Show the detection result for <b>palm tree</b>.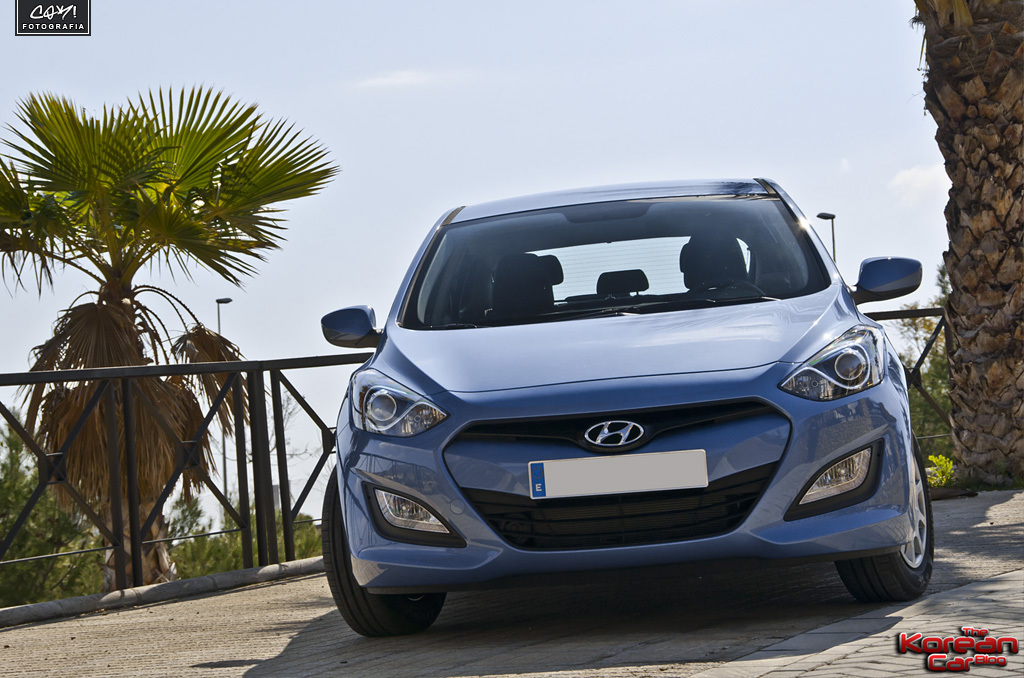
[908, 0, 1023, 478].
